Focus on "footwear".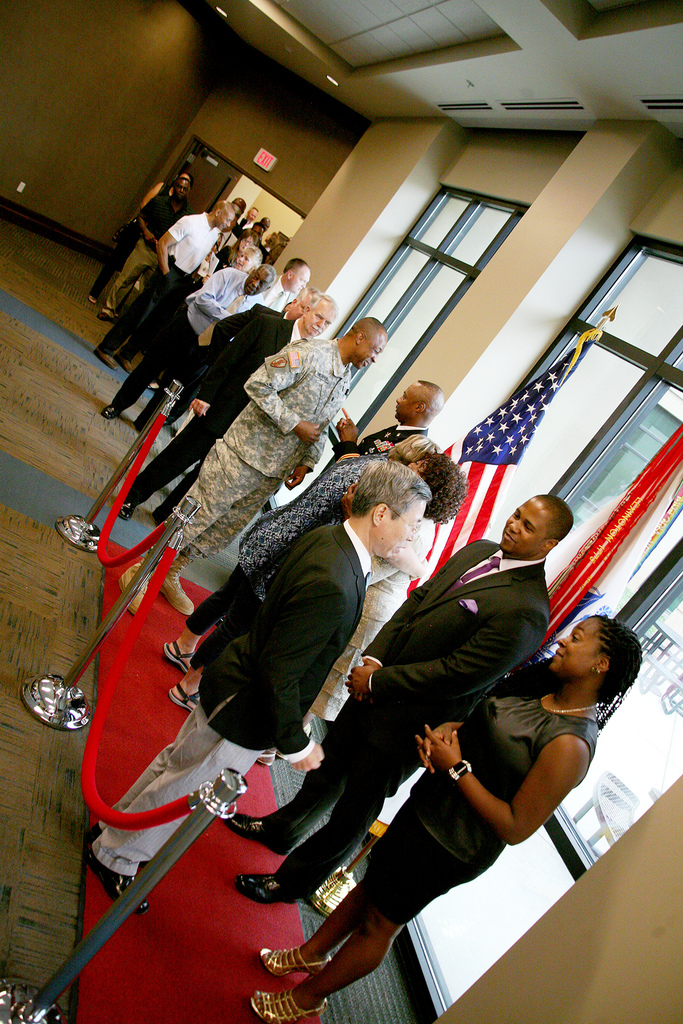
Focused at 83,819,150,874.
